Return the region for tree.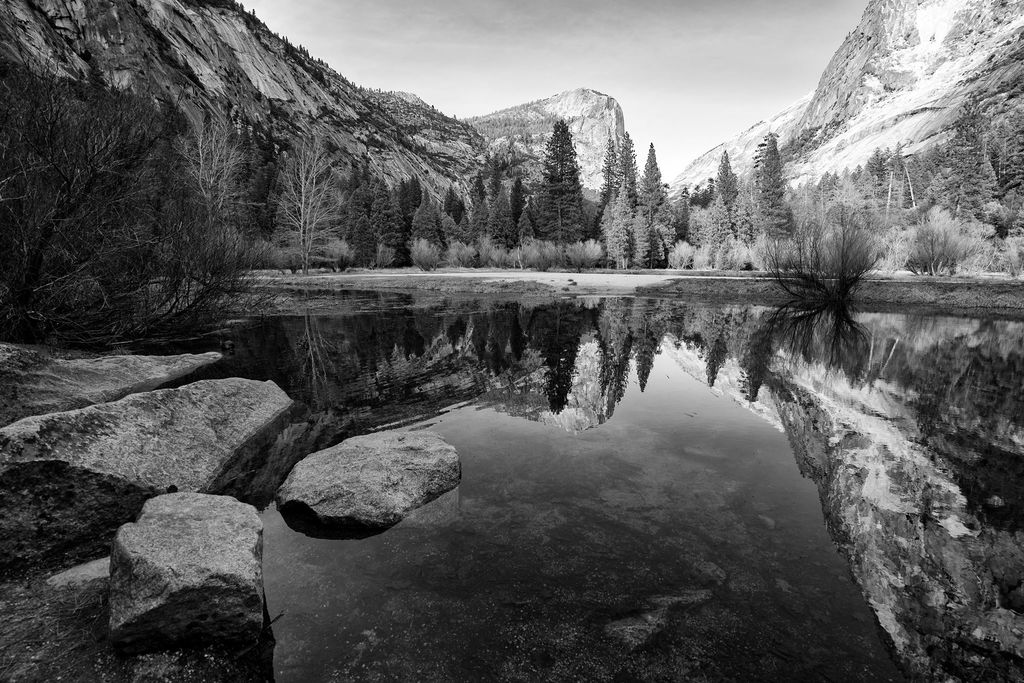
410/186/449/265.
